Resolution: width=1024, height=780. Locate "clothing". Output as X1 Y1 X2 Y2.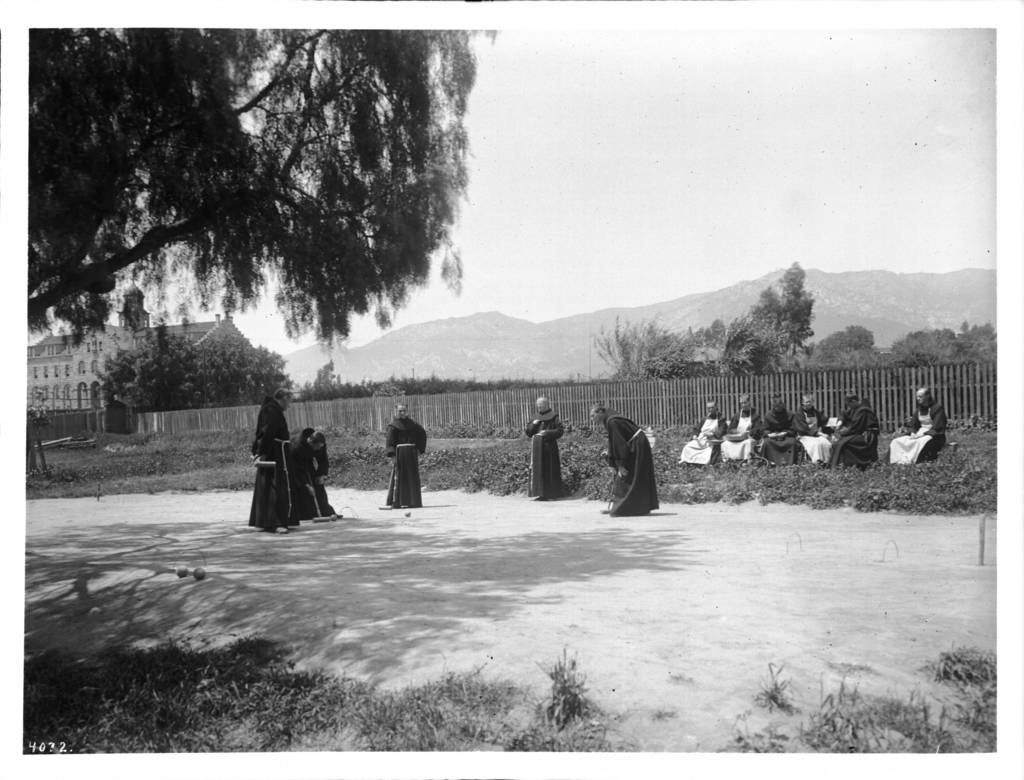
285 423 332 519.
